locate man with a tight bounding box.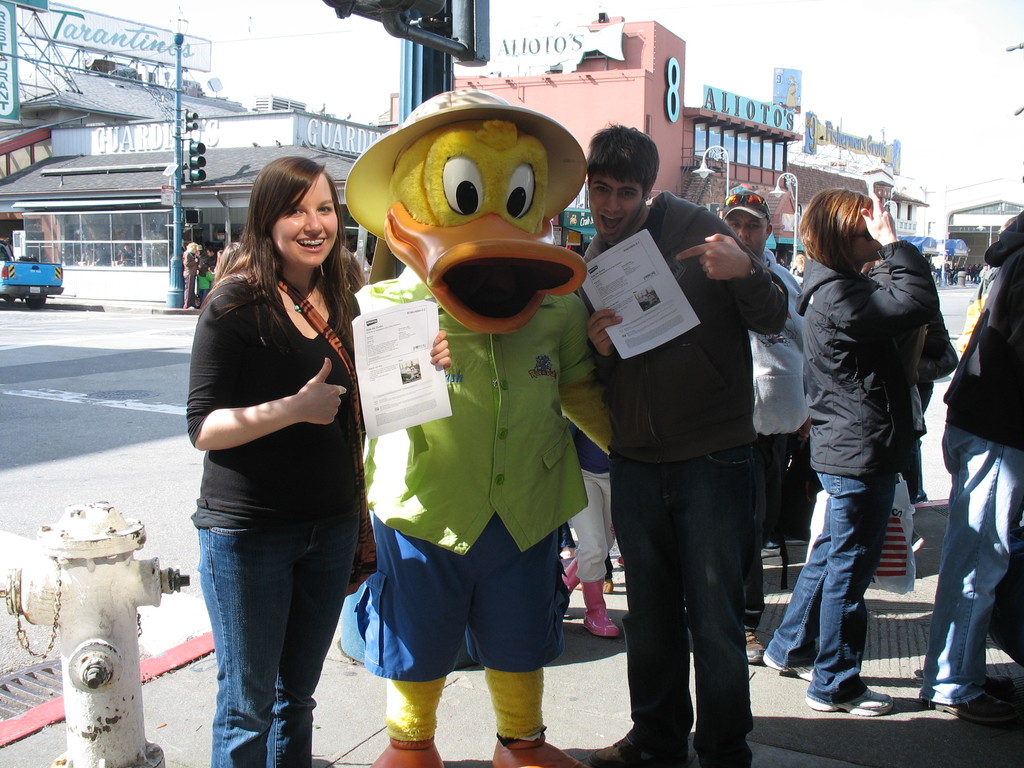
bbox=[915, 217, 1023, 726].
